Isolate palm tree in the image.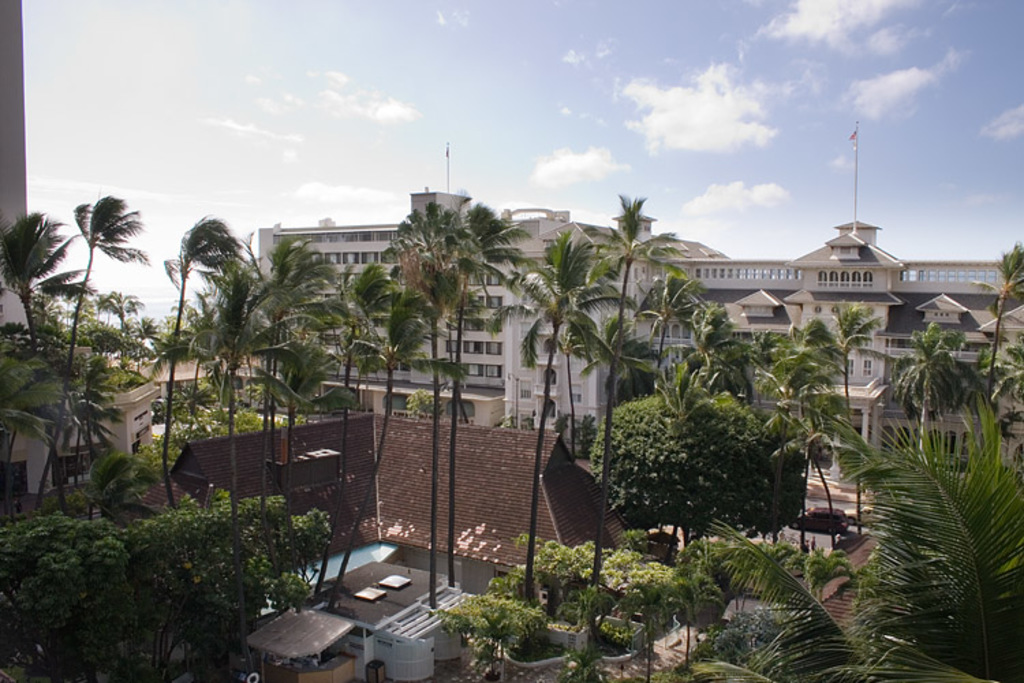
Isolated region: <region>781, 294, 889, 515</region>.
